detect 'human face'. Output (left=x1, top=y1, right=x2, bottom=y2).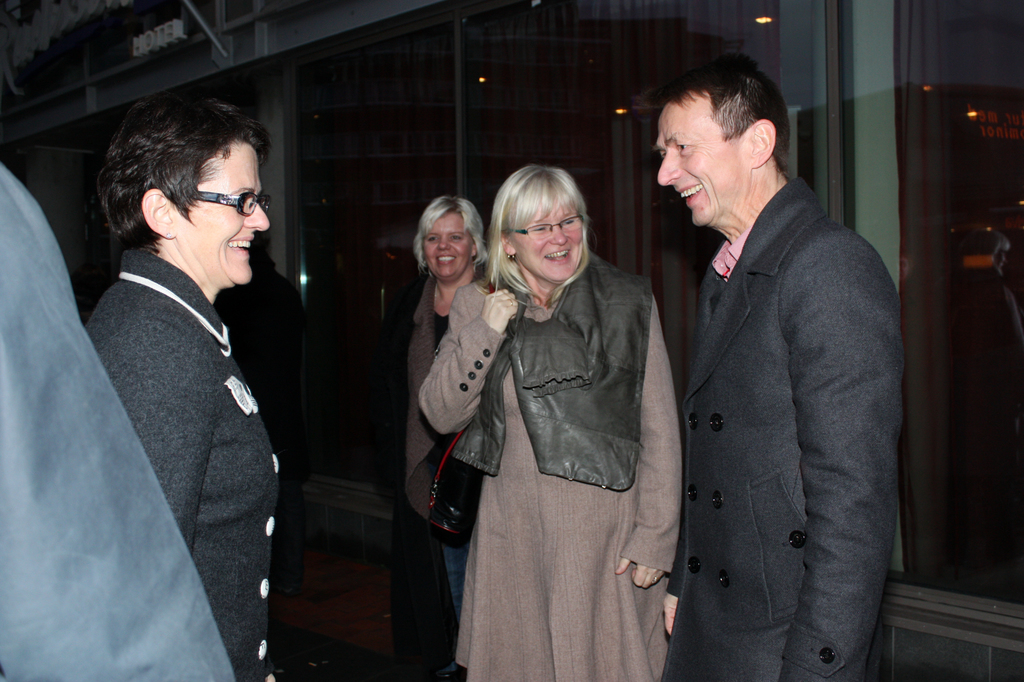
(left=179, top=142, right=271, bottom=279).
